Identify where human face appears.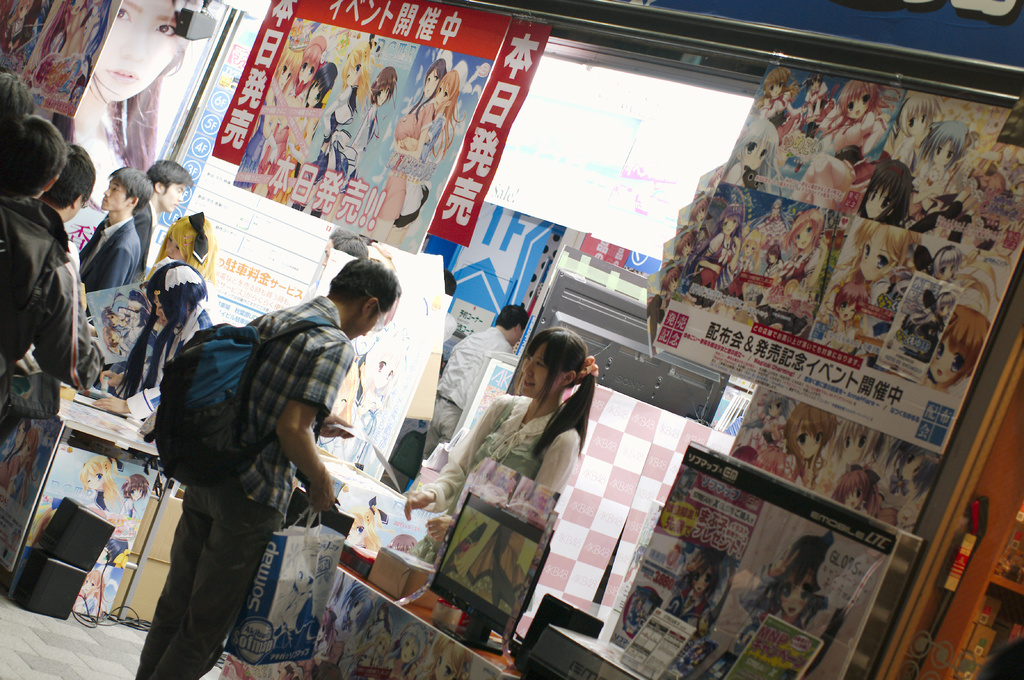
Appears at left=372, top=83, right=388, bottom=105.
